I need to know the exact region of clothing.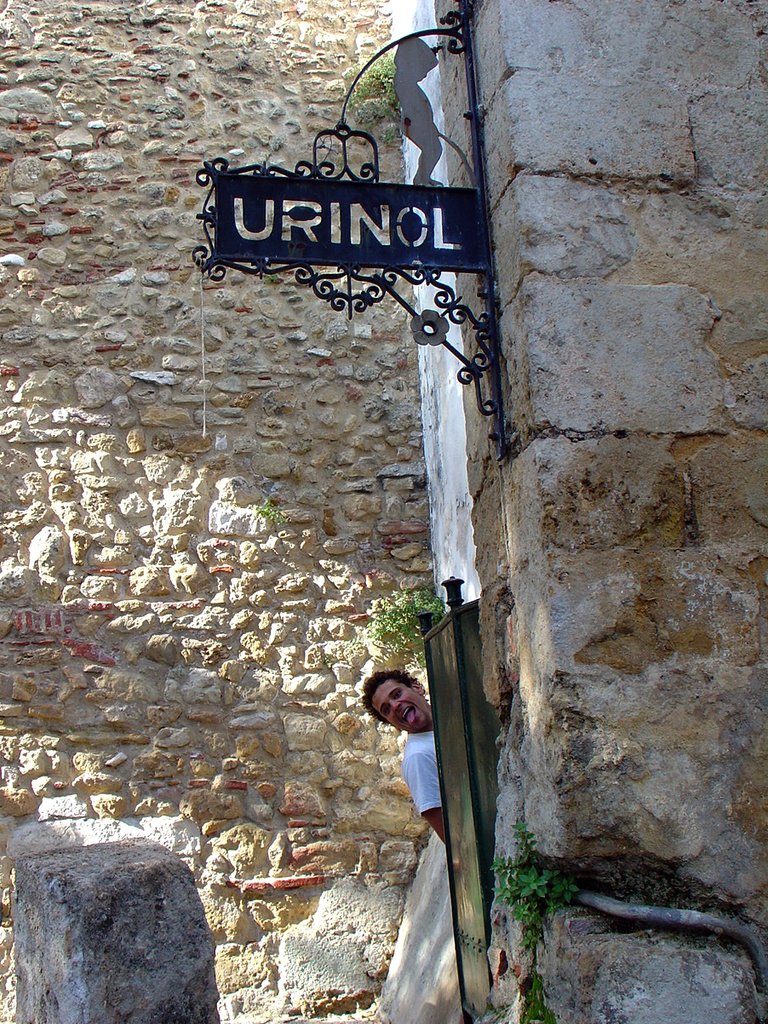
Region: (x1=399, y1=729, x2=442, y2=815).
